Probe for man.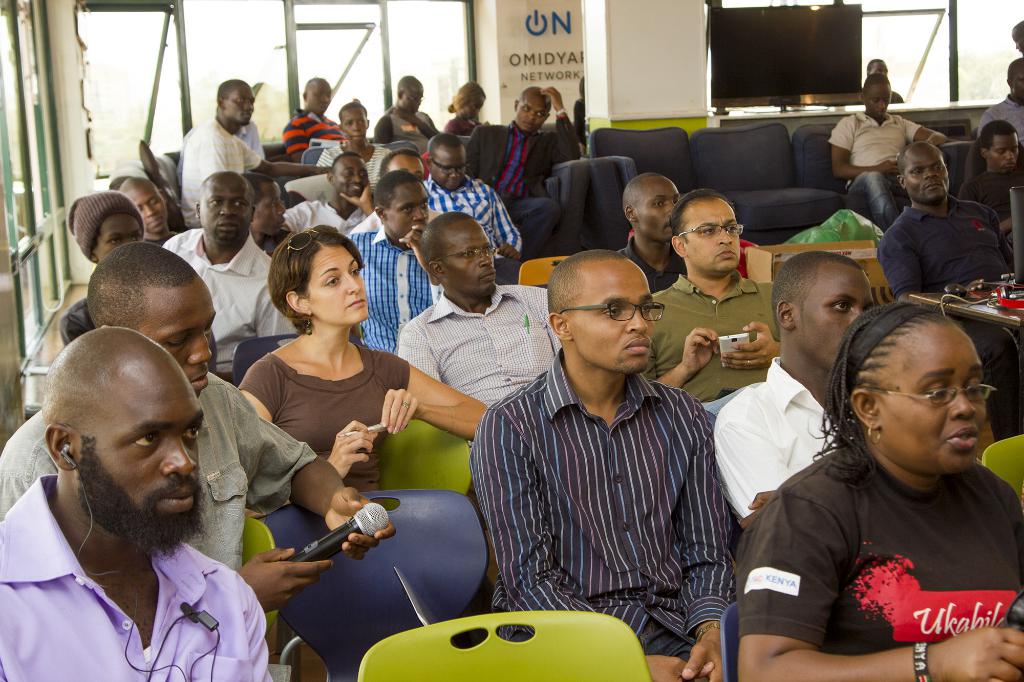
Probe result: bbox(468, 243, 736, 681).
